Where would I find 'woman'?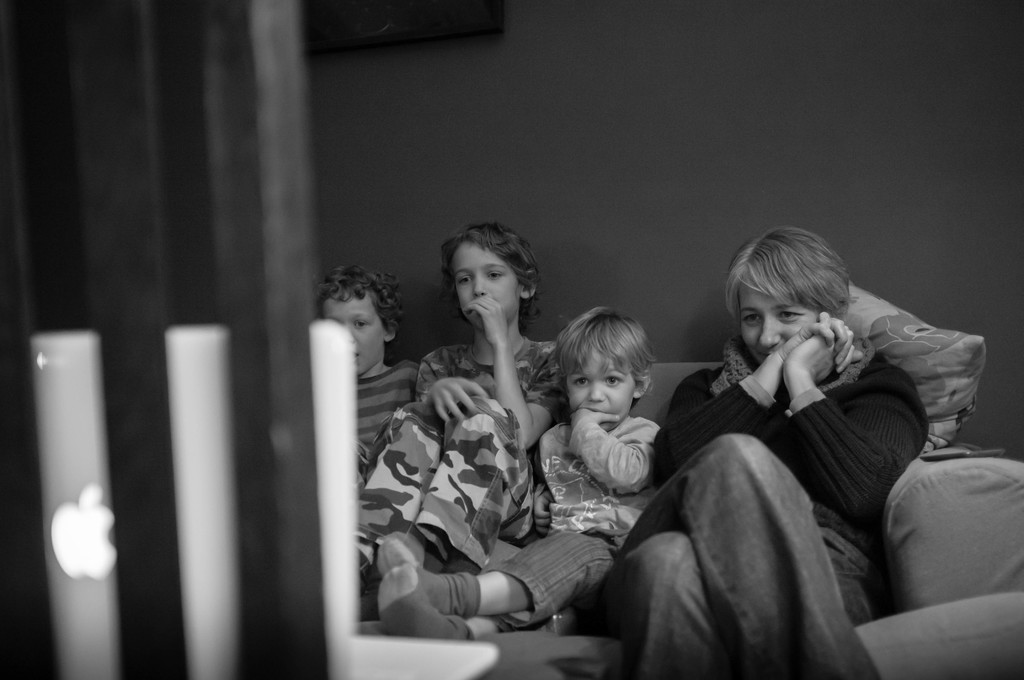
At <region>634, 254, 913, 673</region>.
